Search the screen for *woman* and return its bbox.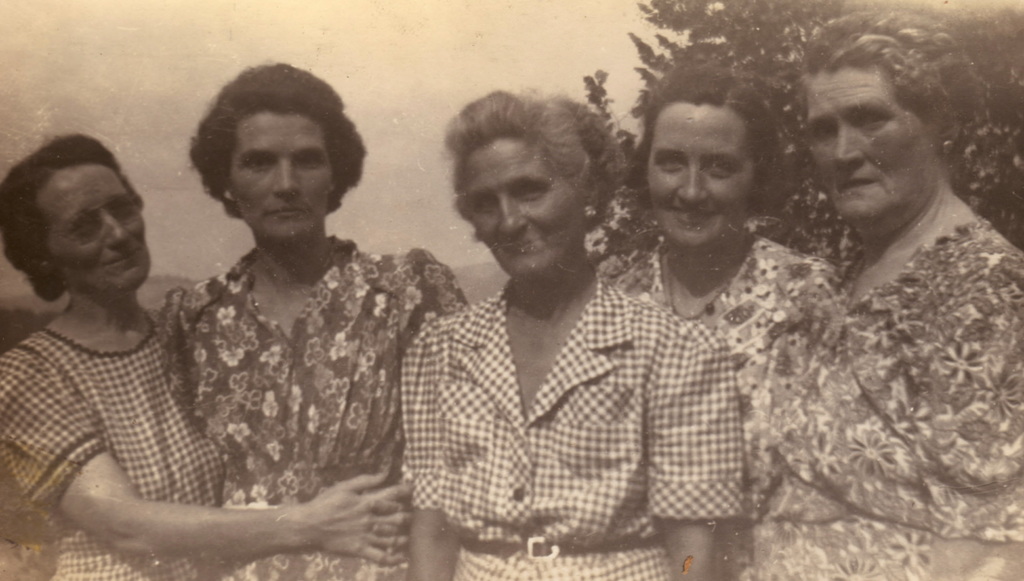
Found: 150,55,468,580.
